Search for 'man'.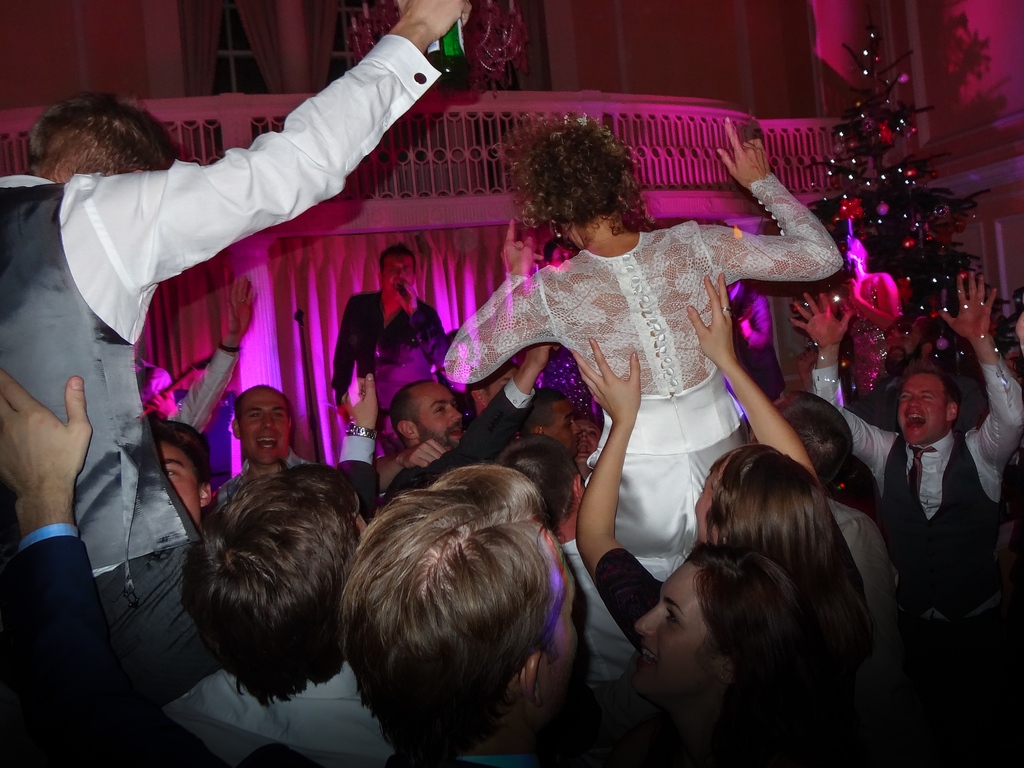
Found at (x1=801, y1=269, x2=1023, y2=647).
